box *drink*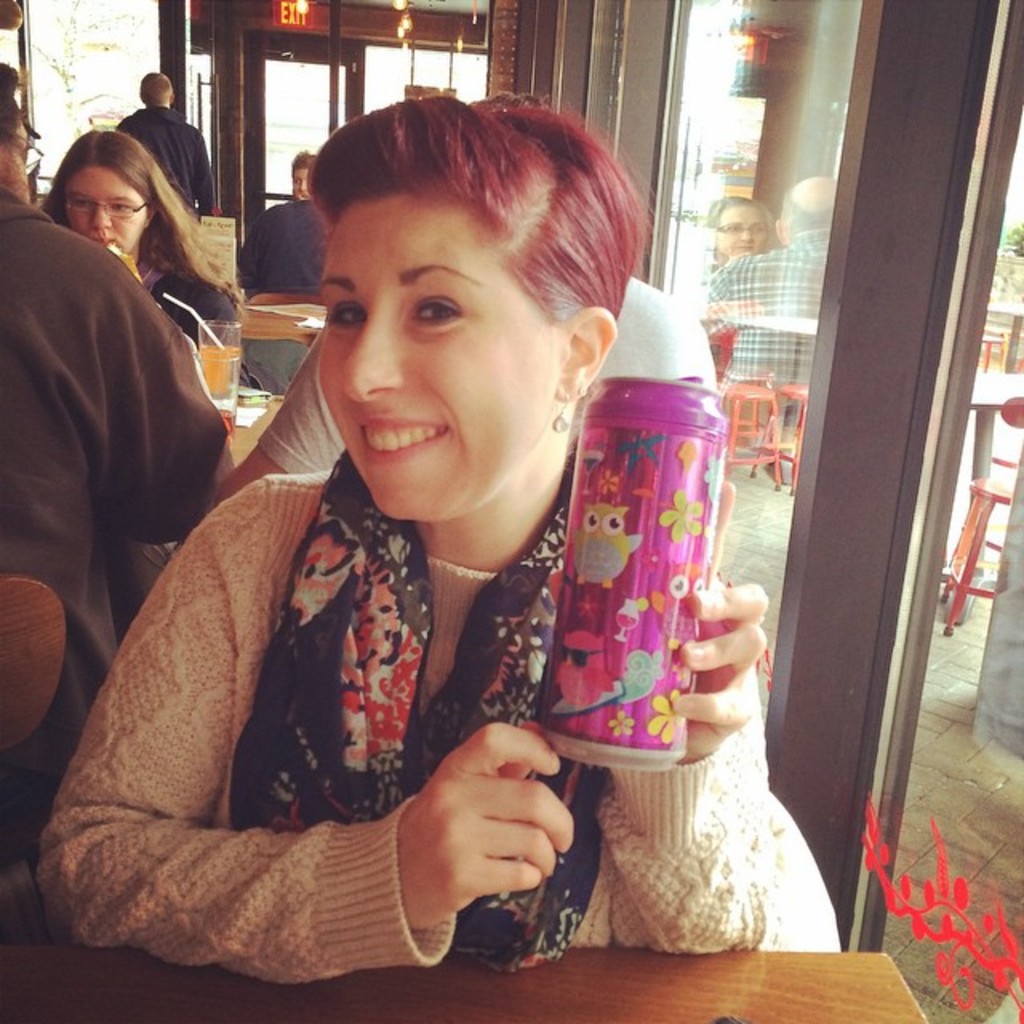
locate(546, 282, 765, 816)
